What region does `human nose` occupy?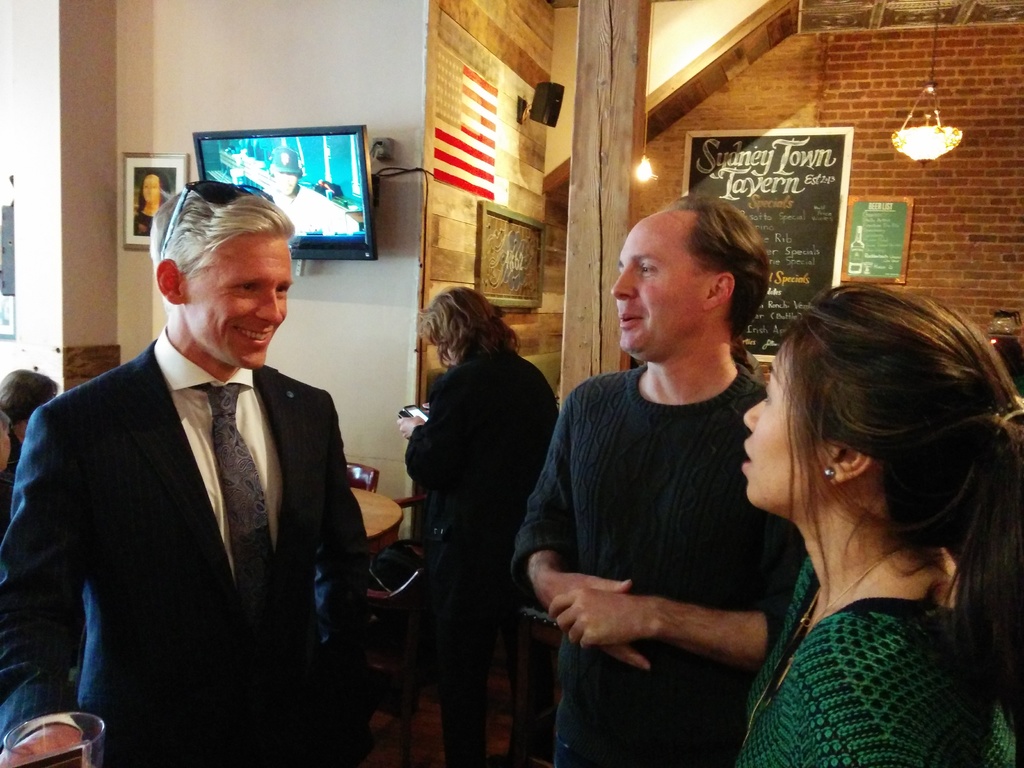
258:294:286:322.
